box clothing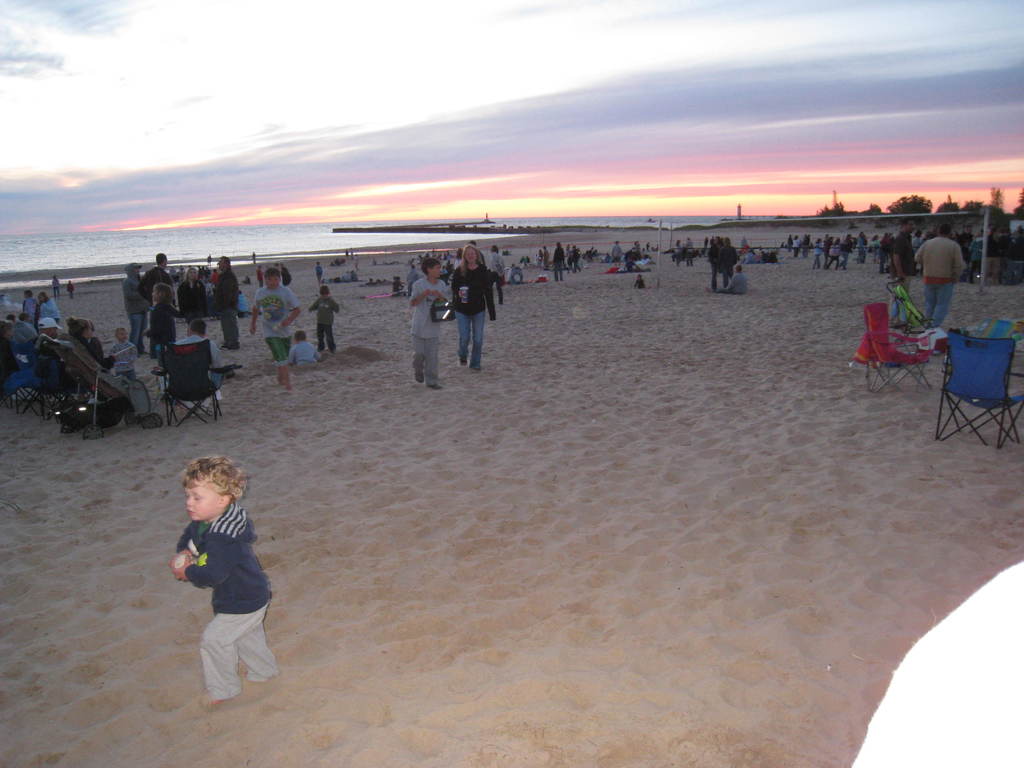
l=25, t=331, r=65, b=385
